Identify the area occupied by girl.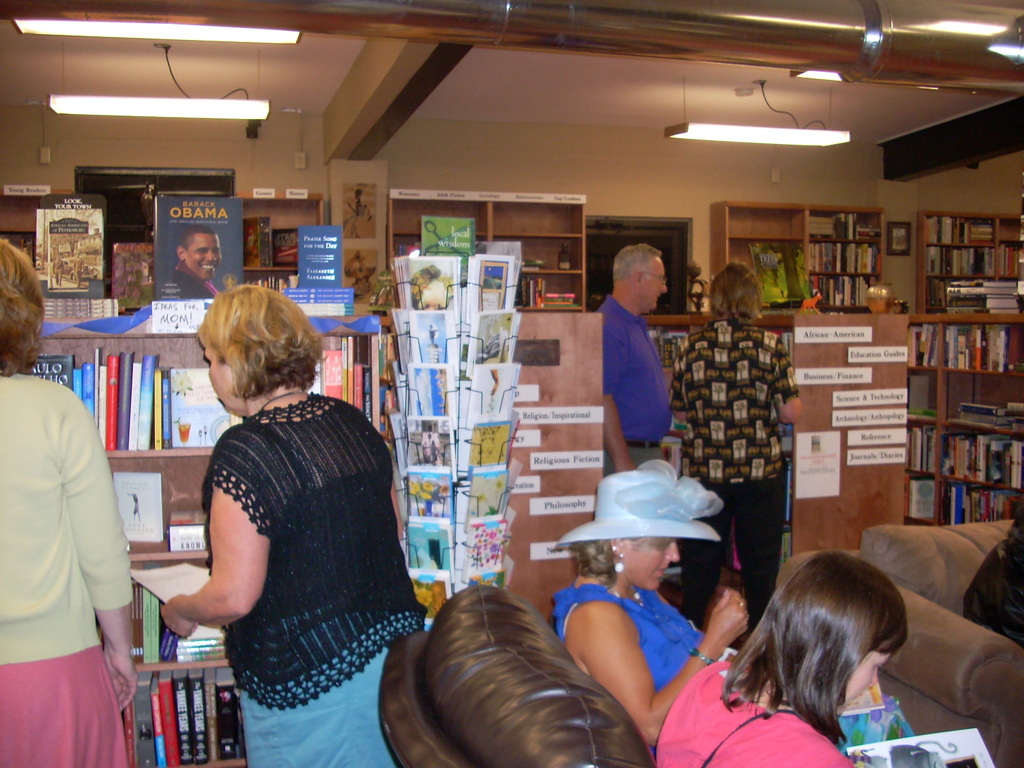
Area: select_region(653, 550, 910, 767).
